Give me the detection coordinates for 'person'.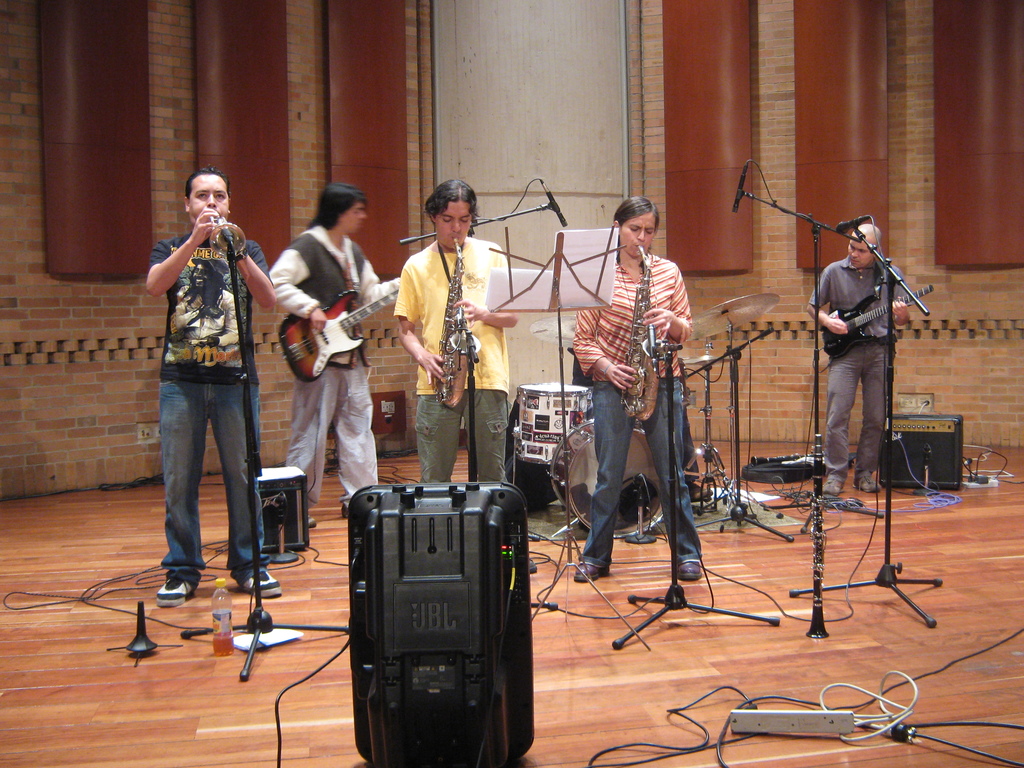
bbox=[143, 166, 276, 611].
